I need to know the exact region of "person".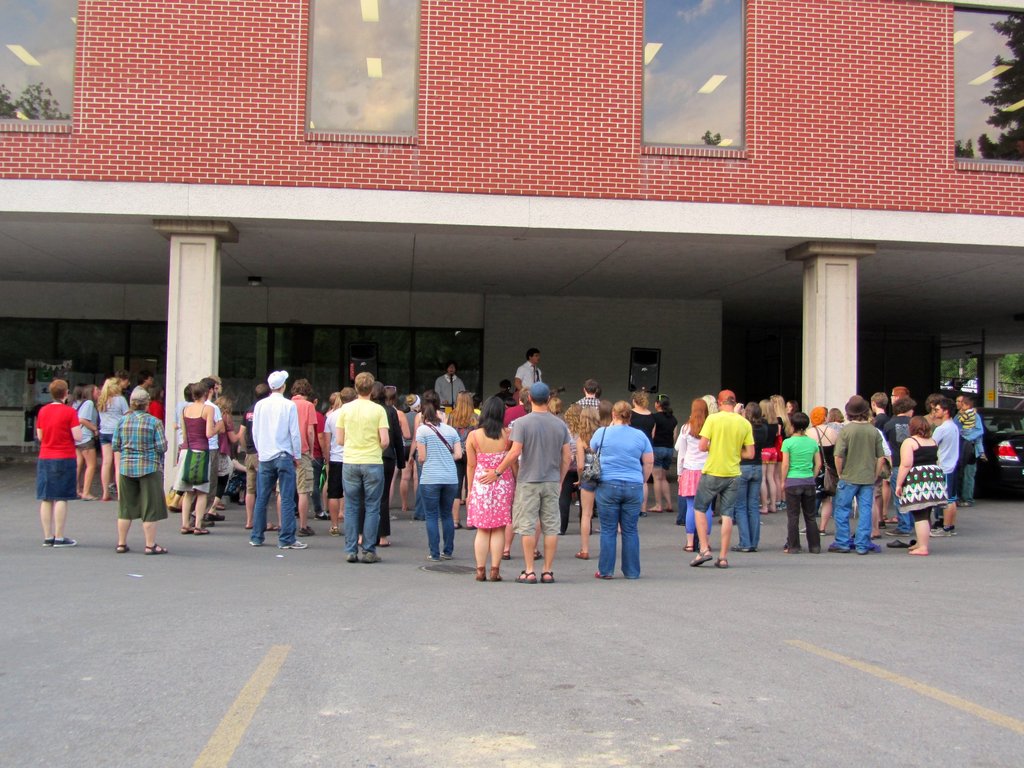
Region: 458 385 518 576.
